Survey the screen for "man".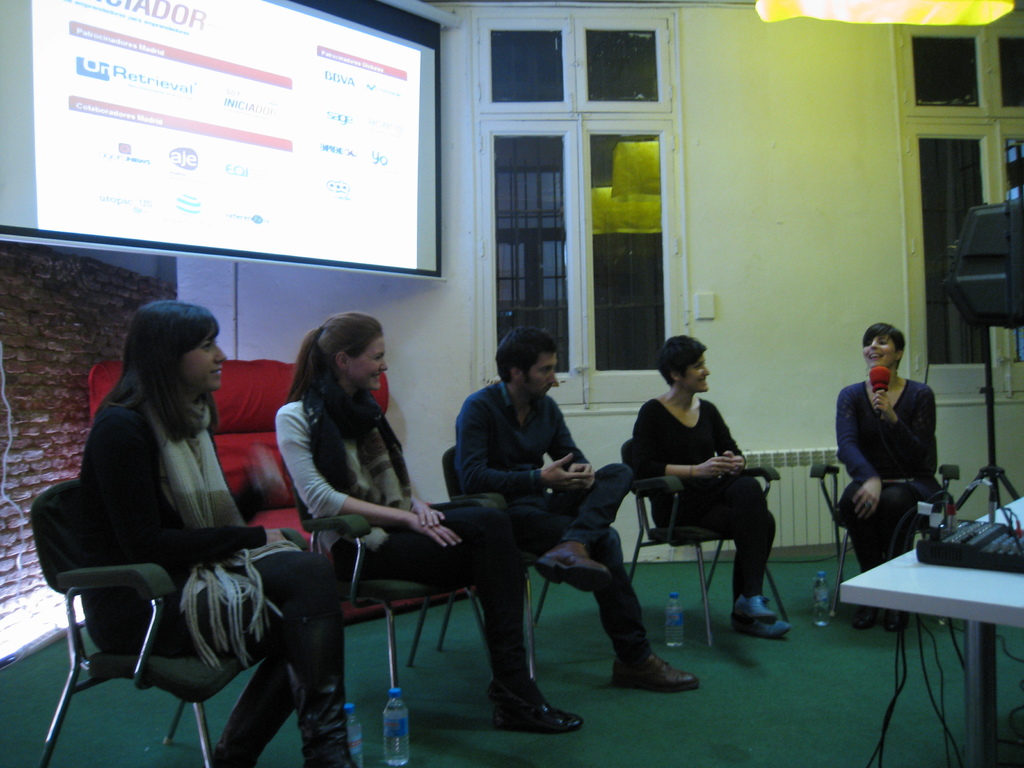
Survey found: x1=618, y1=344, x2=789, y2=646.
